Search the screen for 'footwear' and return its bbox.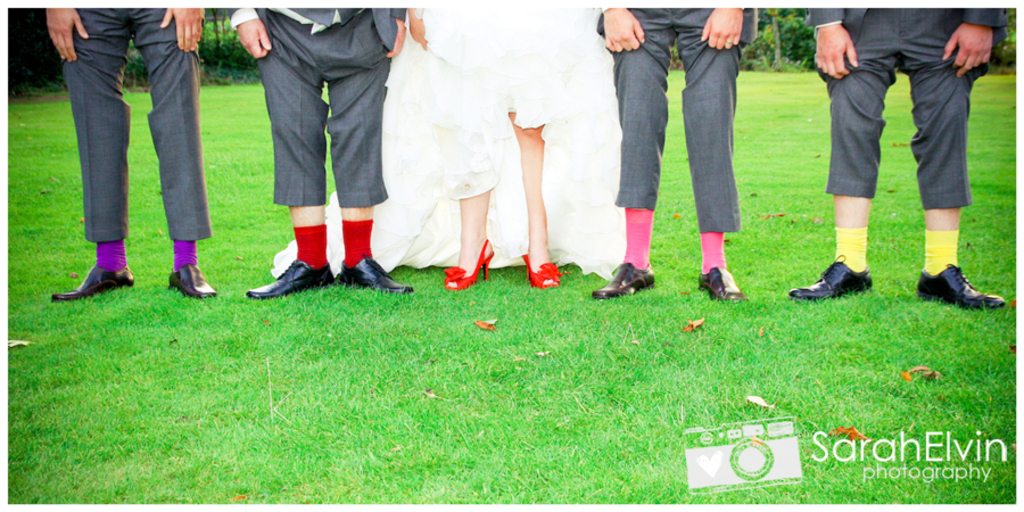
Found: x1=242, y1=257, x2=337, y2=299.
